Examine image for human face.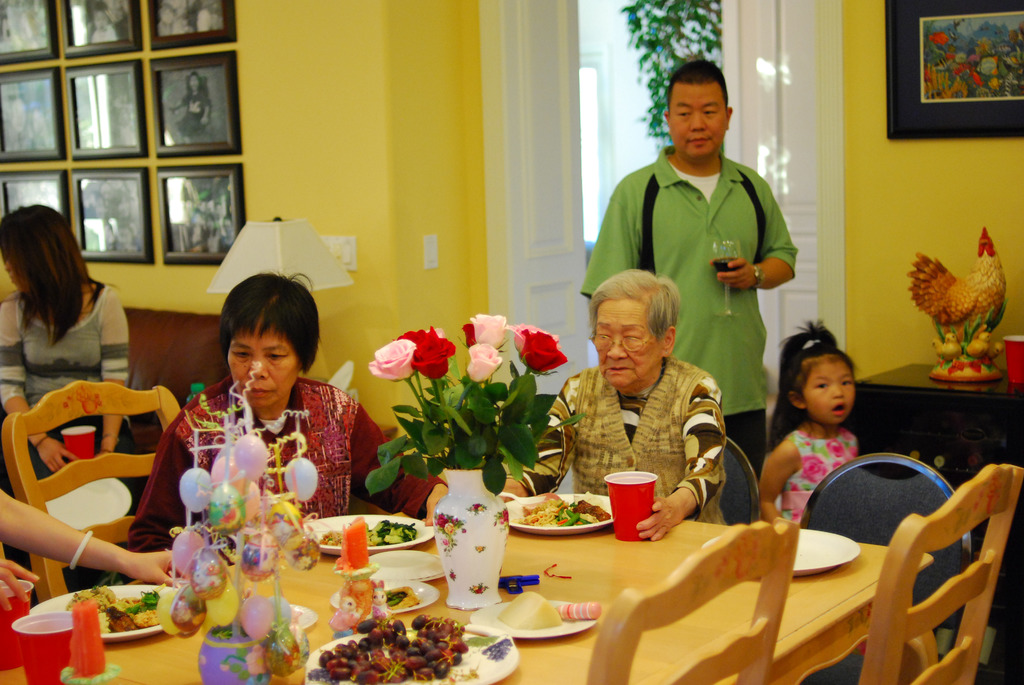
Examination result: 597/299/663/392.
